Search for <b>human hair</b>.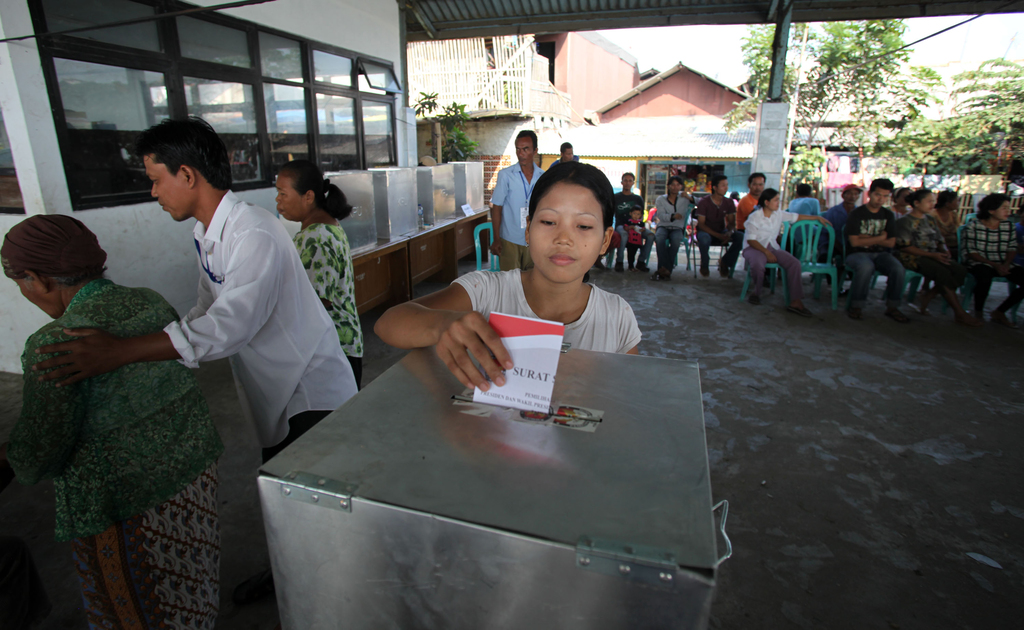
Found at (x1=744, y1=188, x2=780, y2=220).
